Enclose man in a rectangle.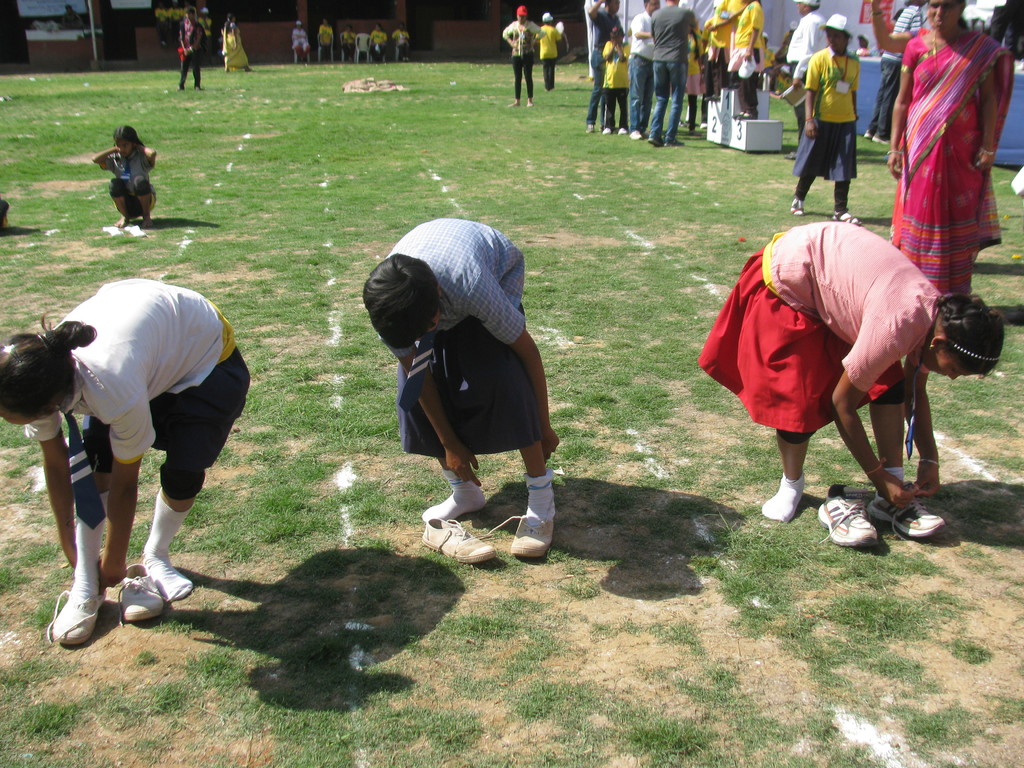
179:3:209:93.
